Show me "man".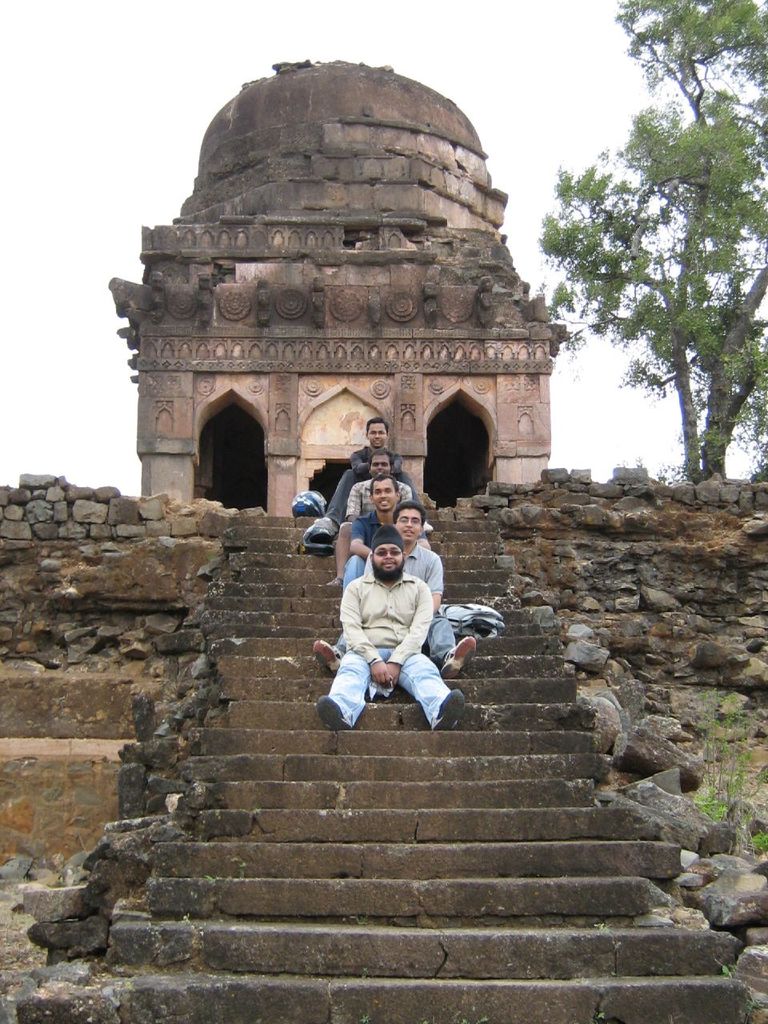
"man" is here: {"left": 312, "top": 498, "right": 486, "bottom": 679}.
